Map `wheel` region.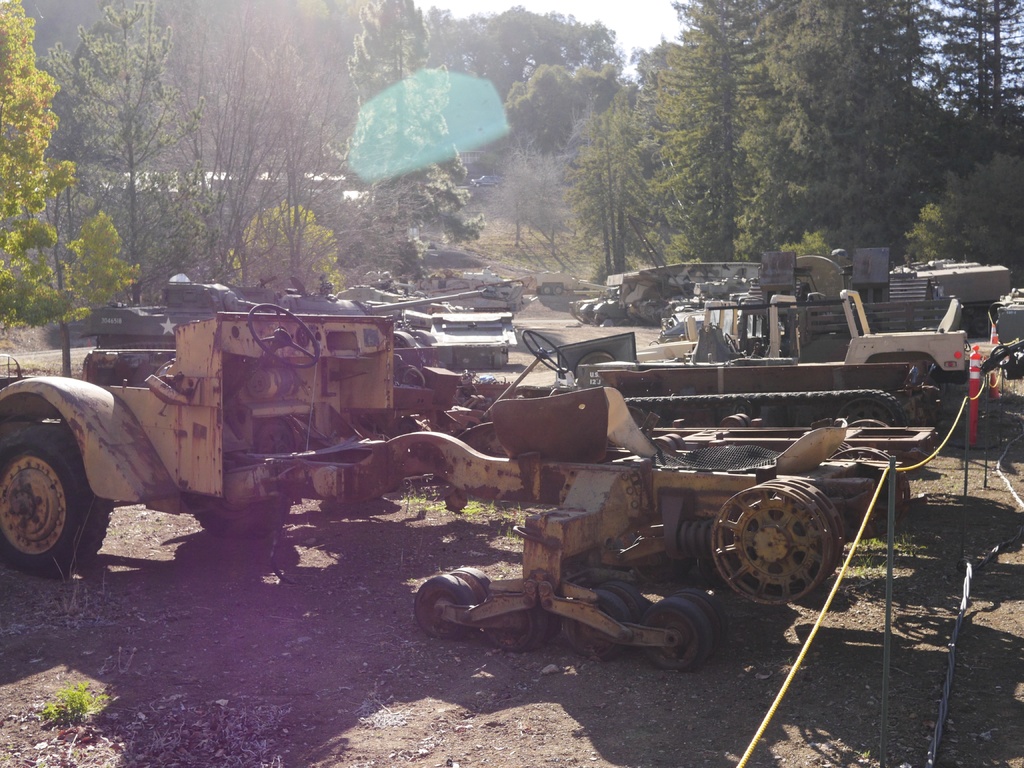
Mapped to select_region(452, 565, 493, 605).
